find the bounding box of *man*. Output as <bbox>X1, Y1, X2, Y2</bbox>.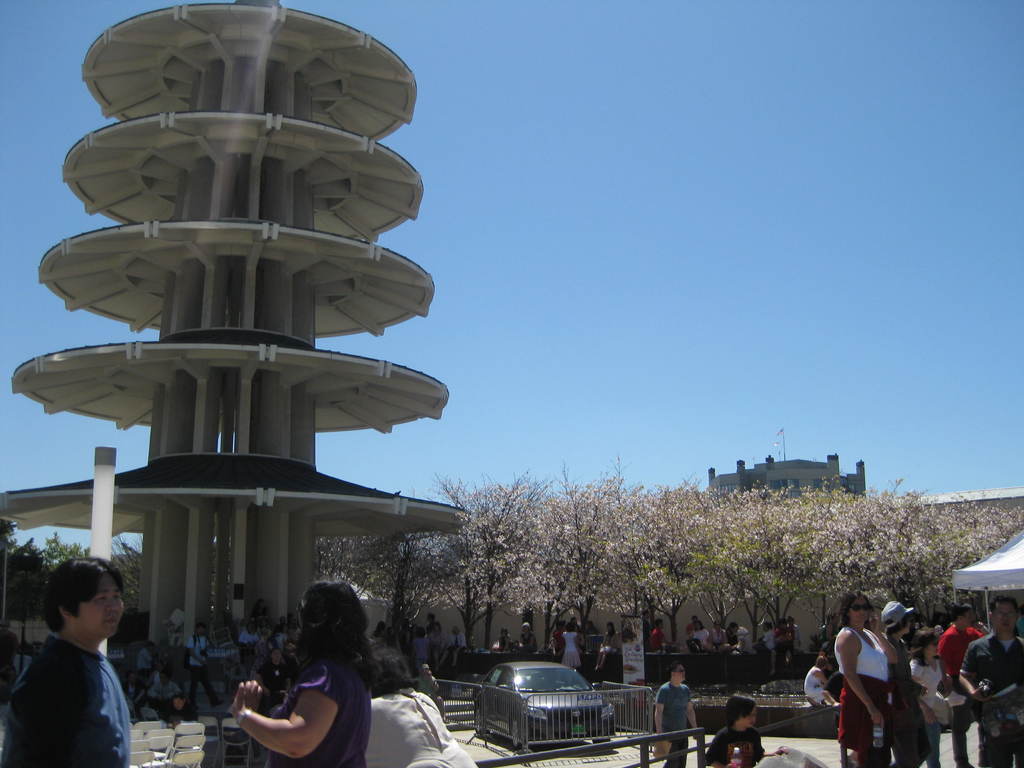
<bbox>959, 594, 1023, 767</bbox>.
